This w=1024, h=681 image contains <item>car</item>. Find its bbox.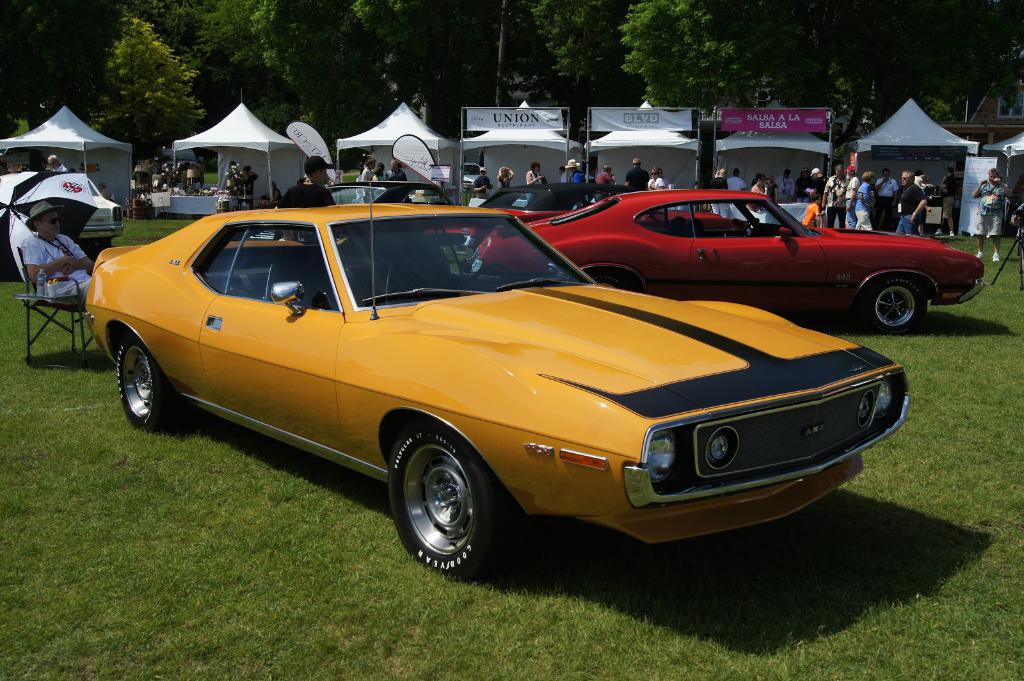
pyautogui.locateOnScreen(84, 183, 912, 578).
